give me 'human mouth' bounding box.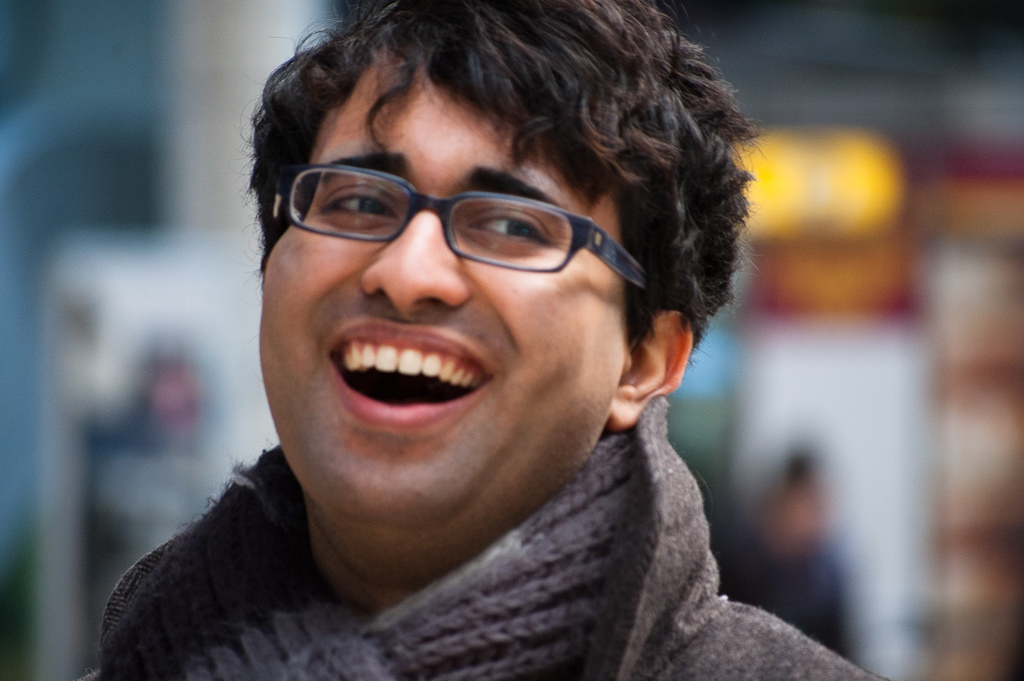
{"left": 326, "top": 319, "right": 497, "bottom": 431}.
